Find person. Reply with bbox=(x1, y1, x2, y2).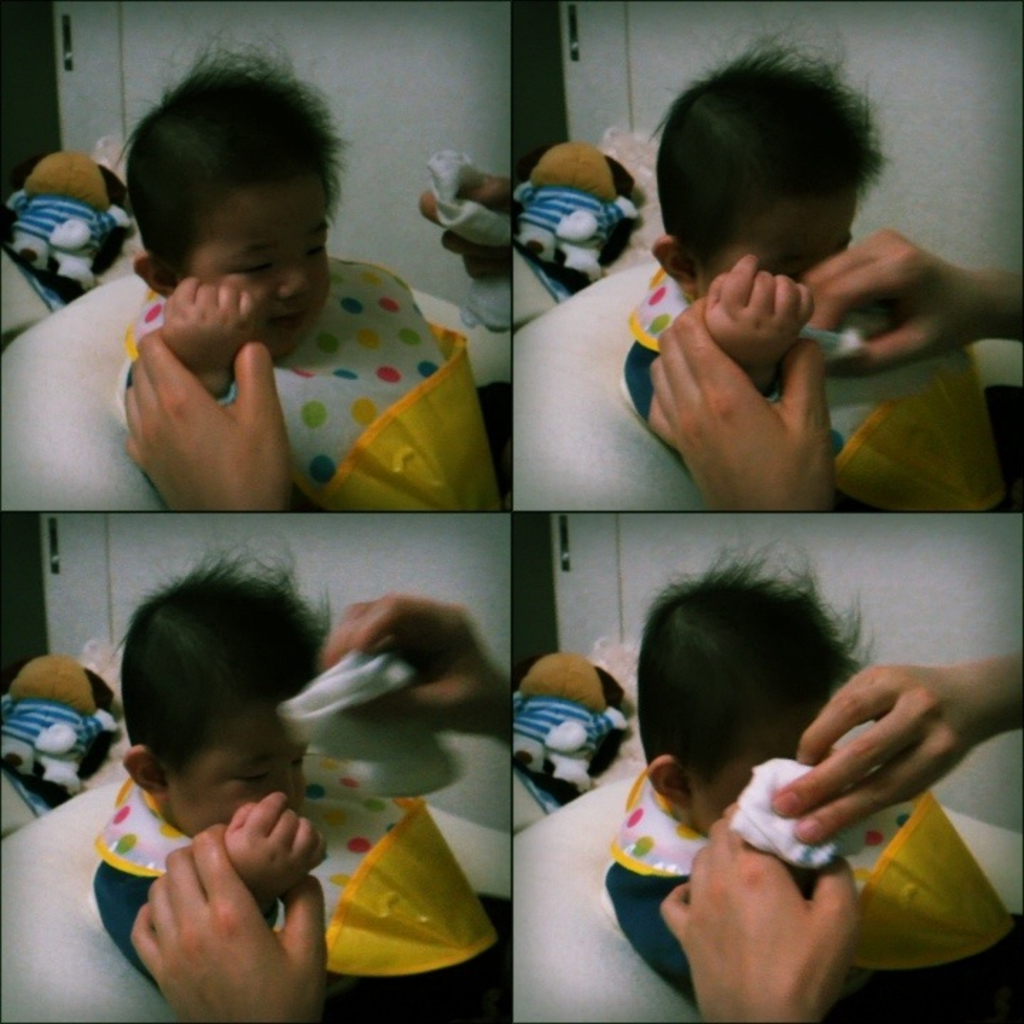
bbox=(664, 641, 1023, 1023).
